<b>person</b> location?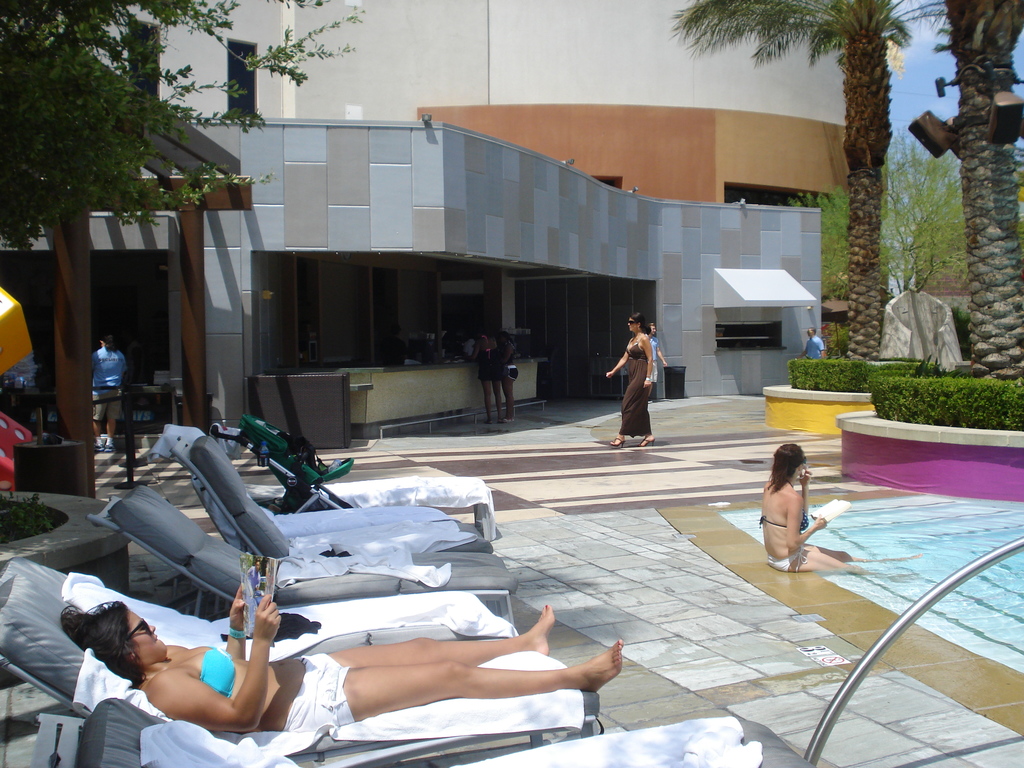
<region>795, 325, 826, 360</region>
